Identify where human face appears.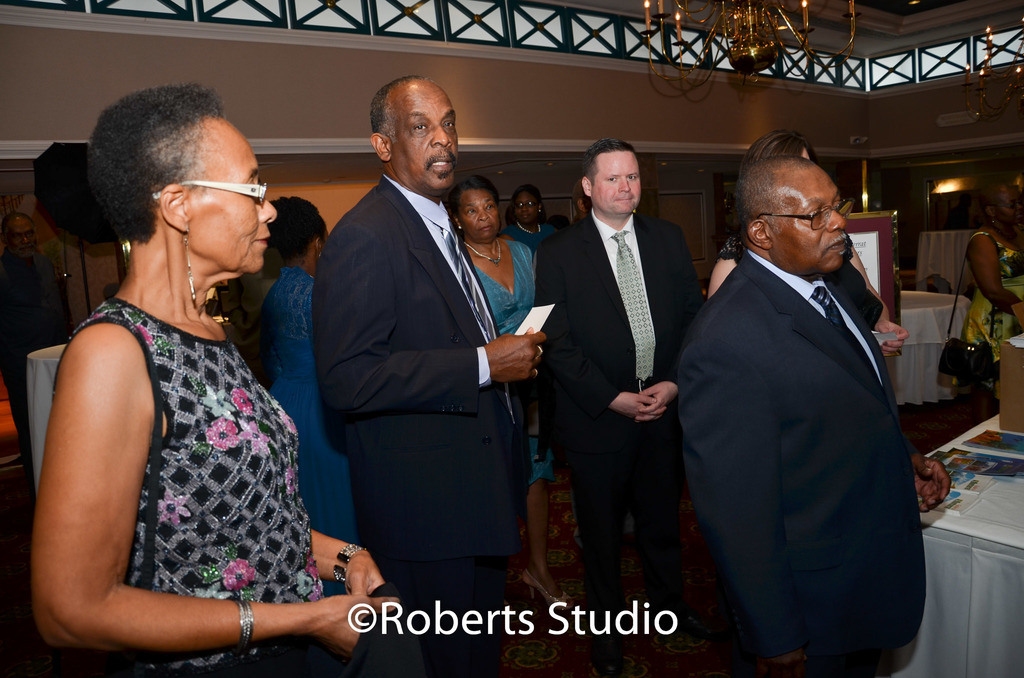
Appears at (10,217,36,255).
